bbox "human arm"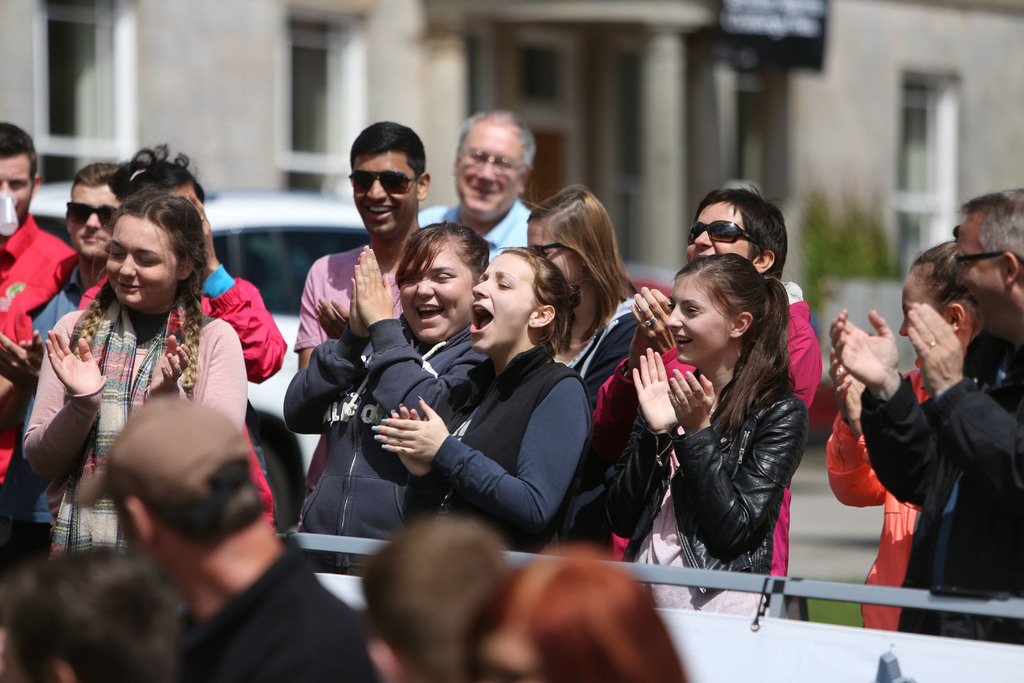
[16,308,108,489]
